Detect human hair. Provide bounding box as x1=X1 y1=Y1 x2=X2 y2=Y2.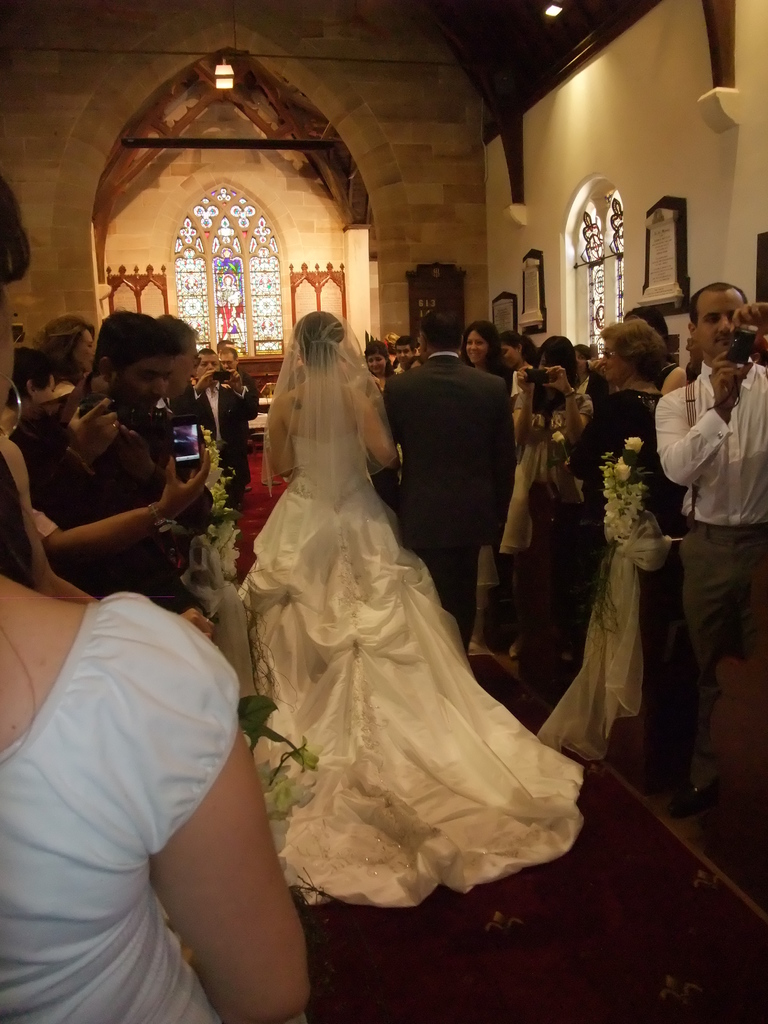
x1=12 y1=350 x2=58 y2=399.
